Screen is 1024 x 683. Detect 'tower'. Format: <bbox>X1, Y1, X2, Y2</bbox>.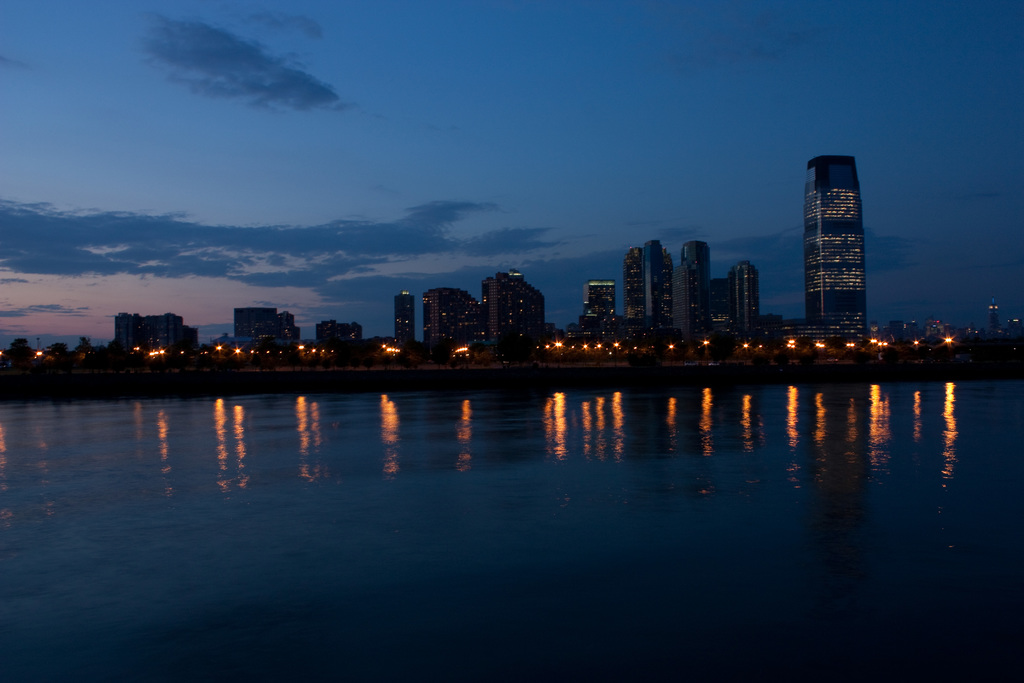
<bbox>576, 277, 620, 363</bbox>.
